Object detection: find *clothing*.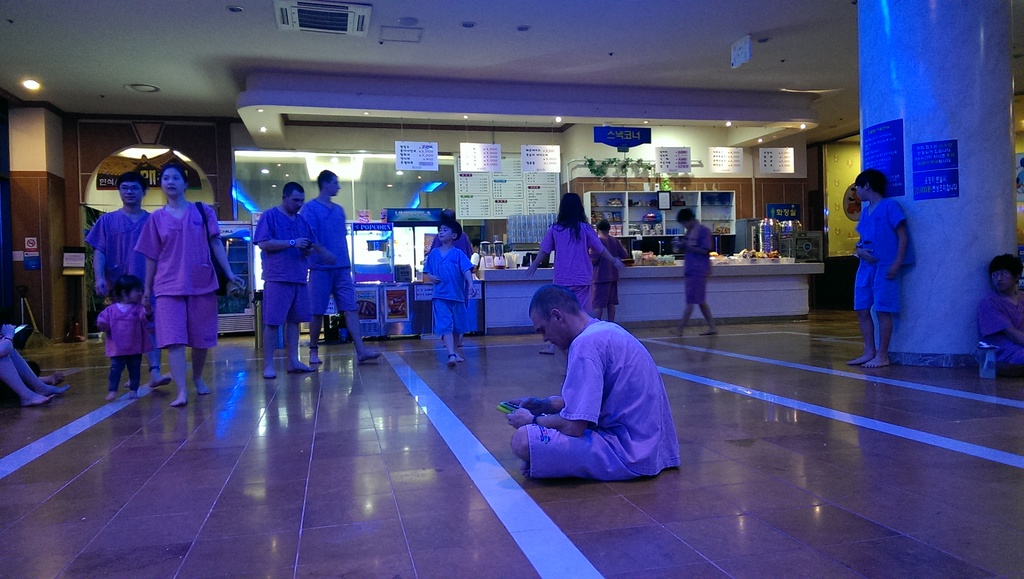
rect(675, 221, 708, 305).
